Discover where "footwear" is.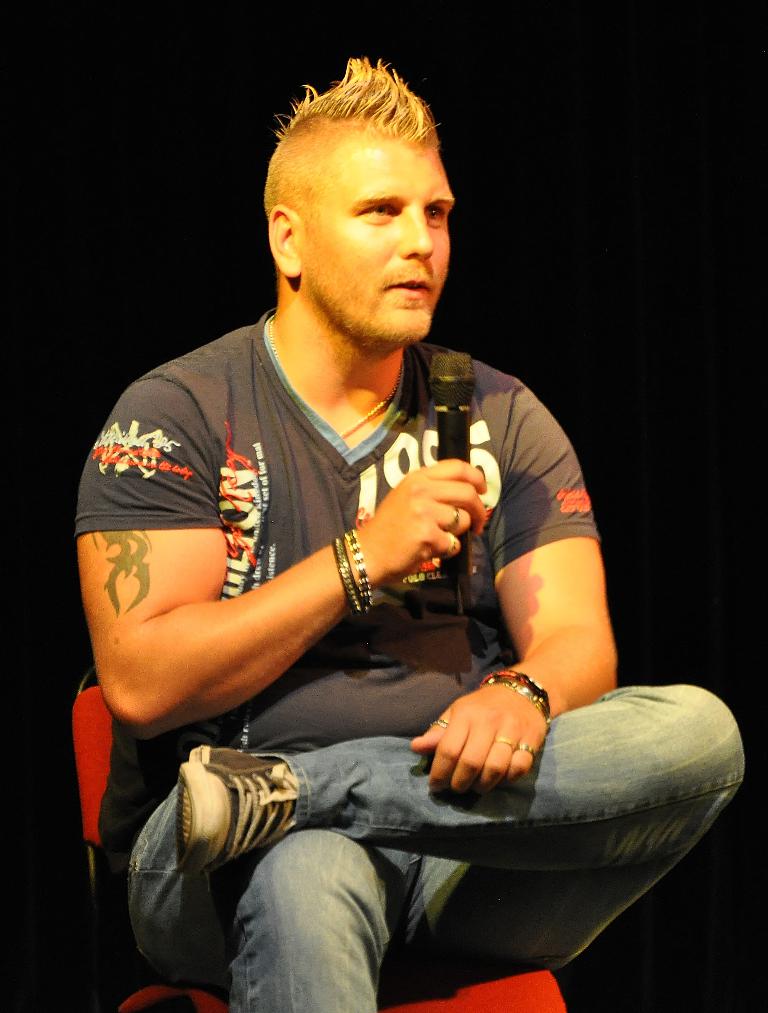
Discovered at x1=173 y1=738 x2=296 y2=879.
